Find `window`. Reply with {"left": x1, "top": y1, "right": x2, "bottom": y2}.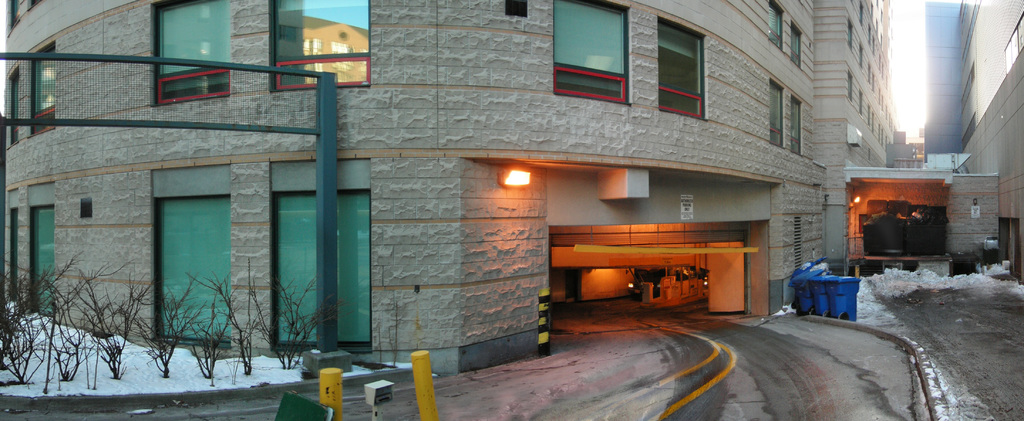
{"left": 157, "top": 165, "right": 238, "bottom": 343}.
